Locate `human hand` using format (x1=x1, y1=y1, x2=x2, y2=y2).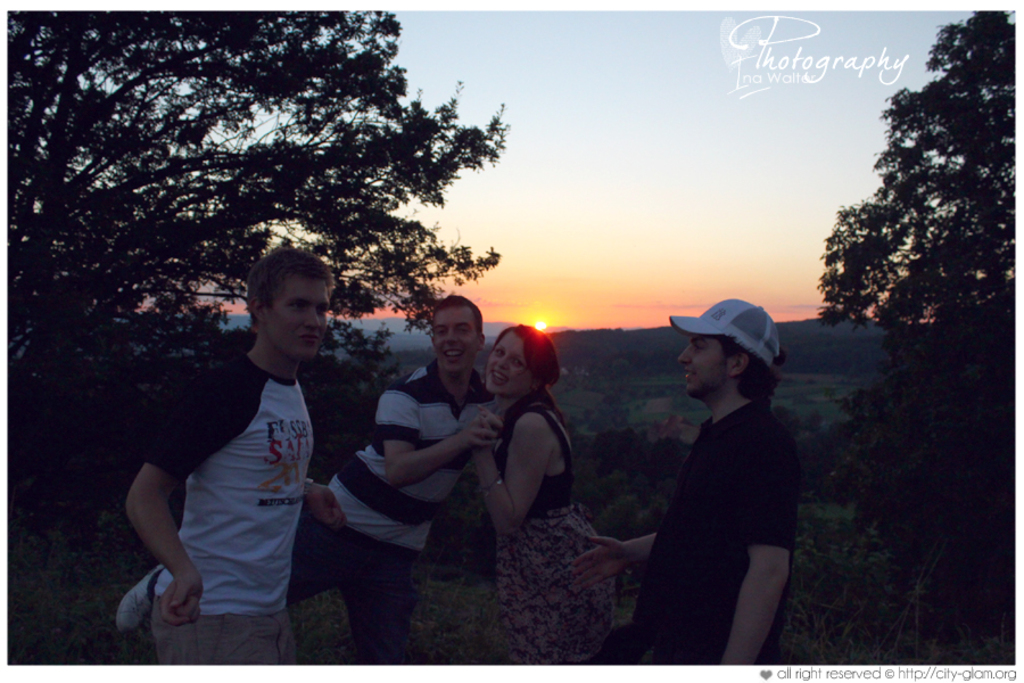
(x1=463, y1=409, x2=501, y2=454).
